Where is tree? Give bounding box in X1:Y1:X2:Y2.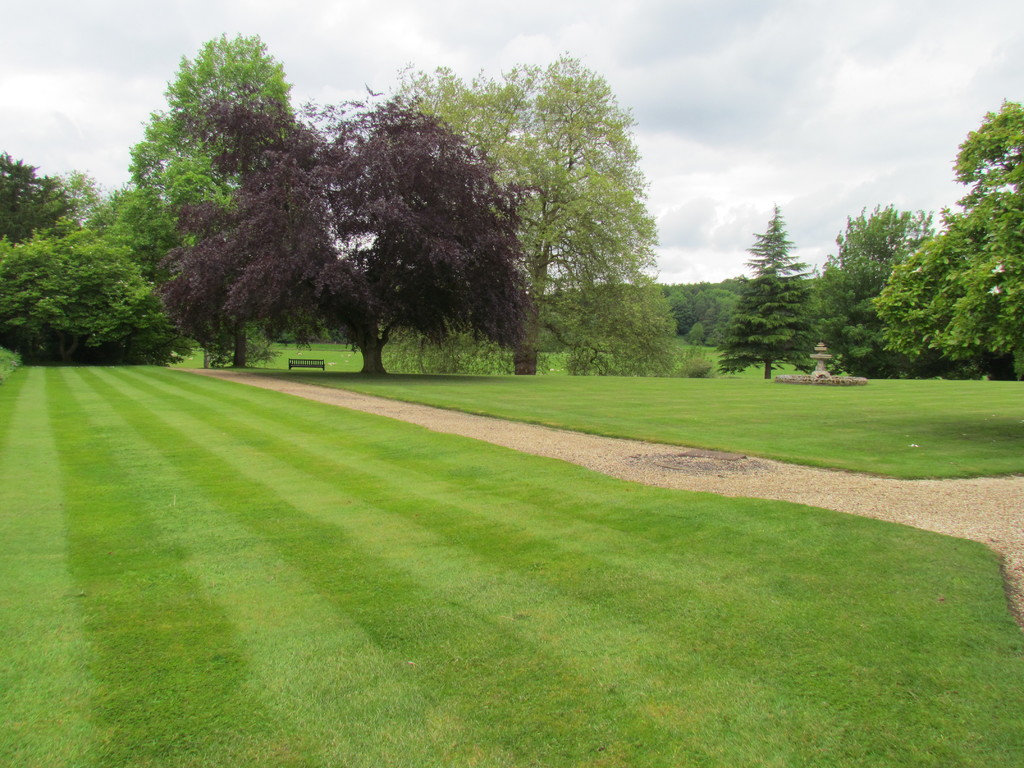
156:90:527:378.
